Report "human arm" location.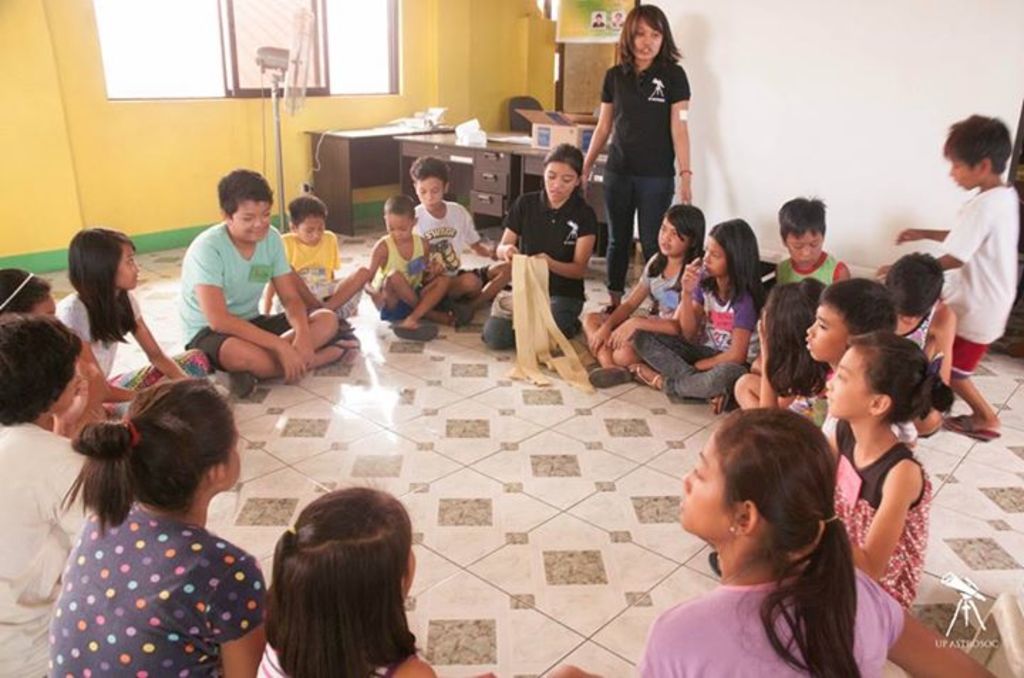
Report: box(210, 557, 272, 677).
